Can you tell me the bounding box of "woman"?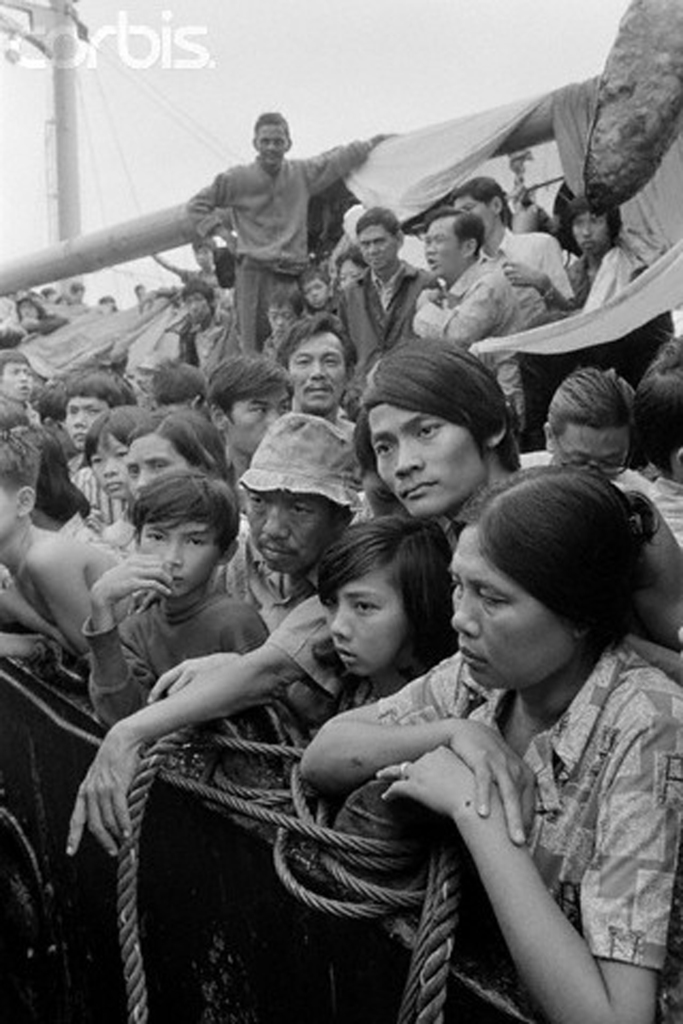
<region>306, 395, 656, 1023</region>.
